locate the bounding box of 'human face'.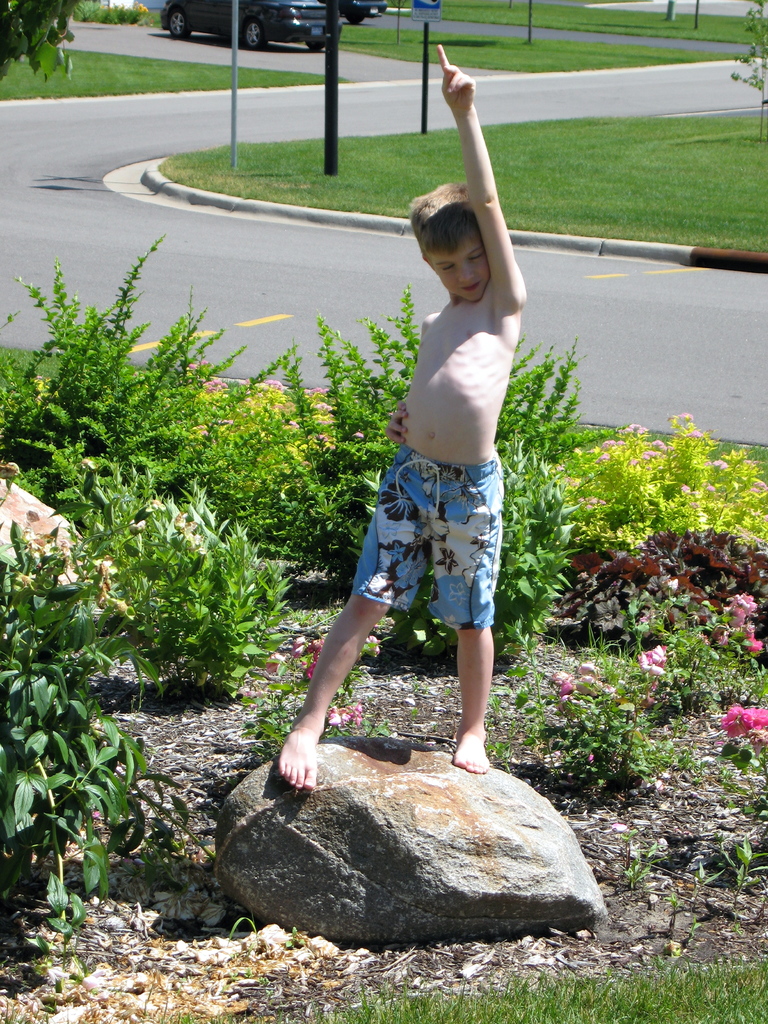
Bounding box: [left=428, top=234, right=490, bottom=301].
